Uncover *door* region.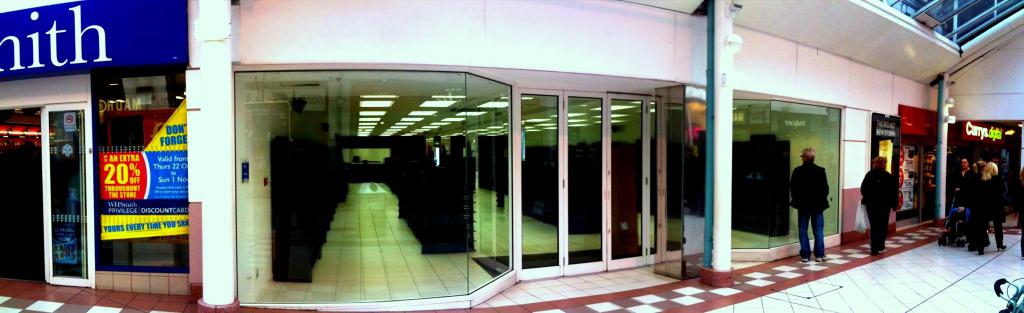
Uncovered: [left=26, top=67, right=90, bottom=297].
